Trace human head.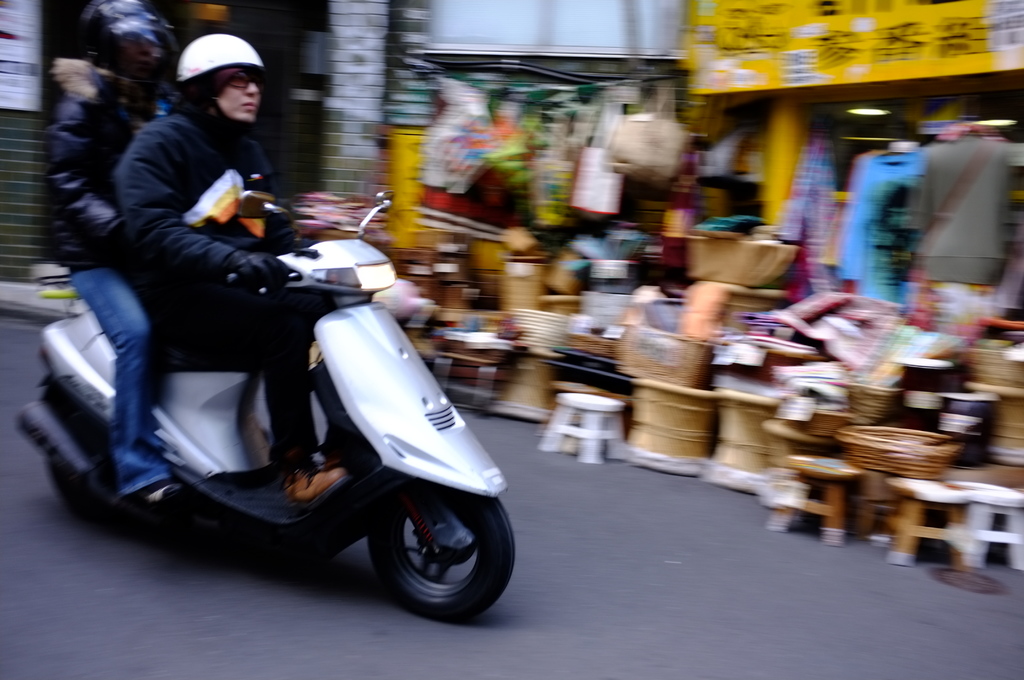
Traced to 76/0/156/79.
